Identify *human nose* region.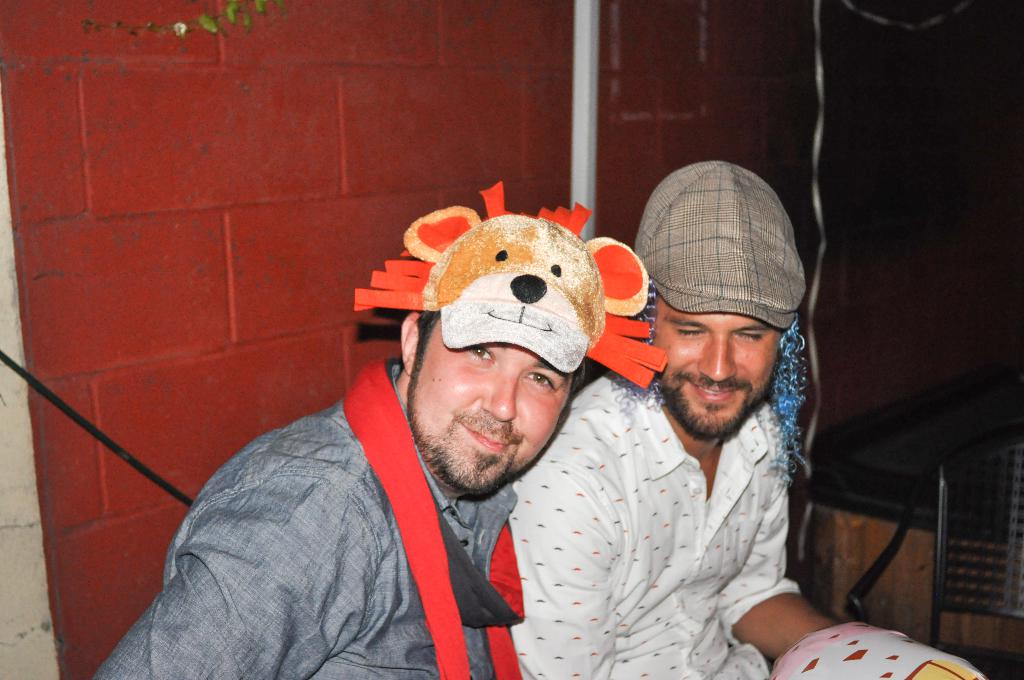
Region: x1=694, y1=328, x2=740, y2=382.
